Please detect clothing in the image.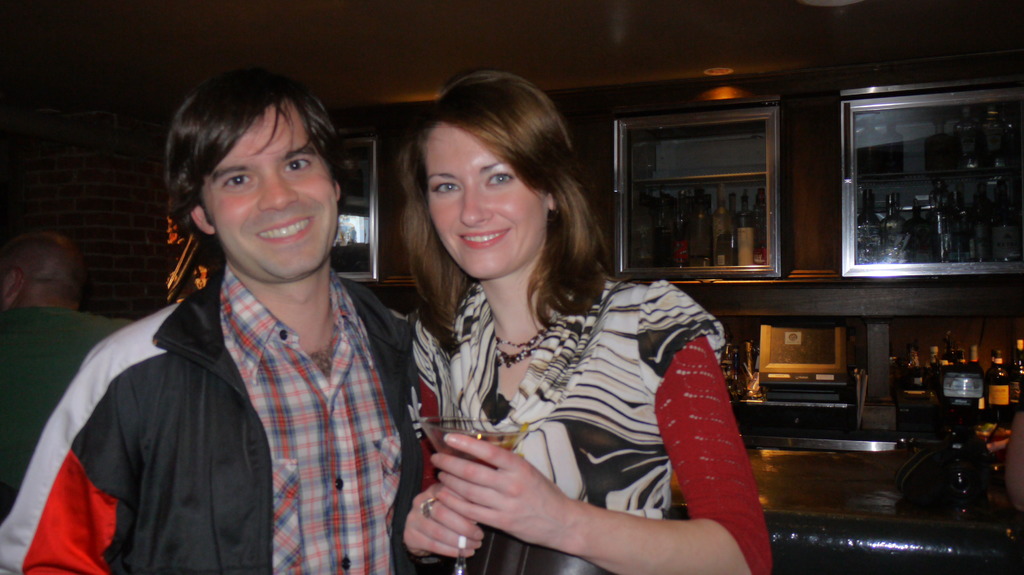
[383,240,756,560].
